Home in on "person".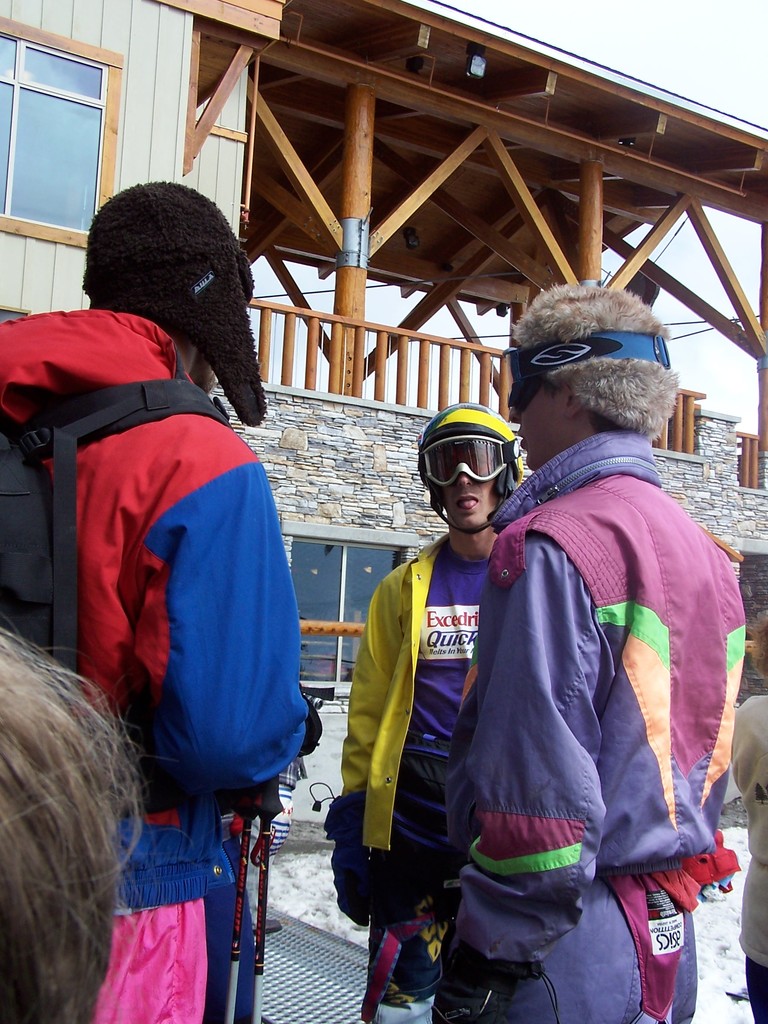
Homed in at [left=218, top=684, right=337, bottom=935].
